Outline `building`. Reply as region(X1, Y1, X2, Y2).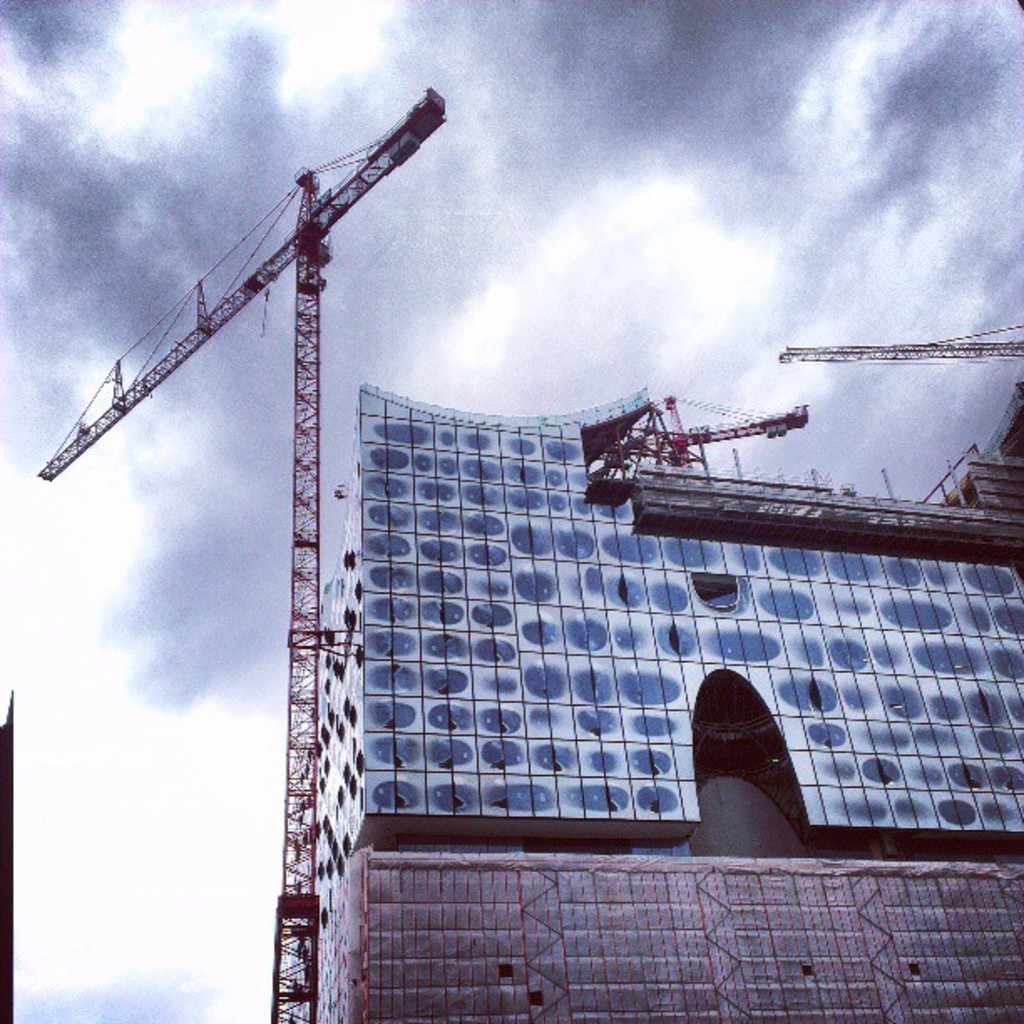
region(289, 370, 1022, 1022).
